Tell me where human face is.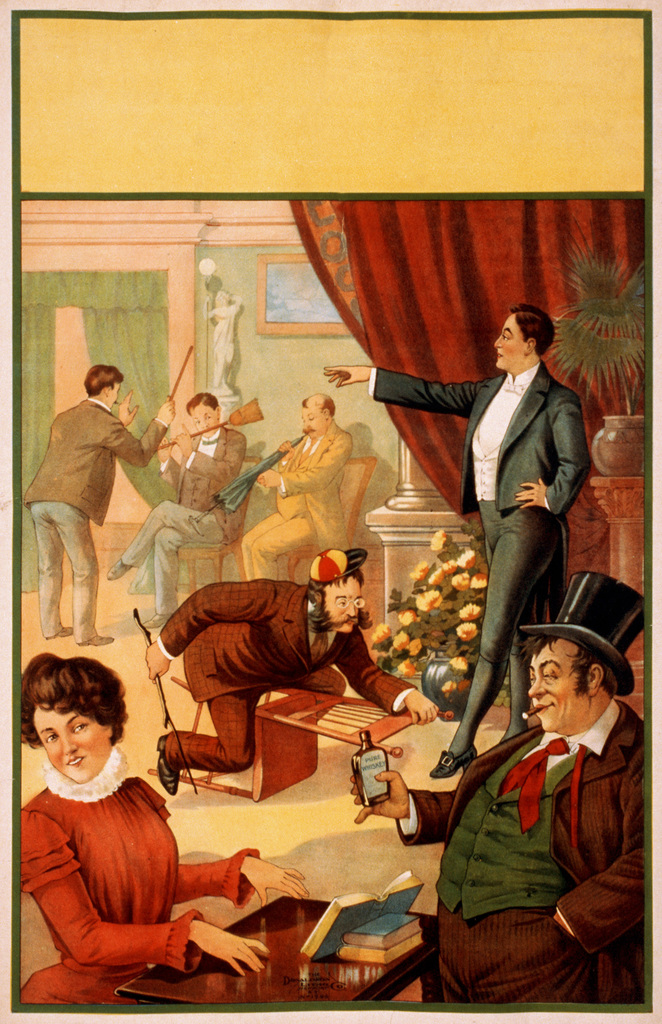
human face is at (529, 643, 592, 739).
